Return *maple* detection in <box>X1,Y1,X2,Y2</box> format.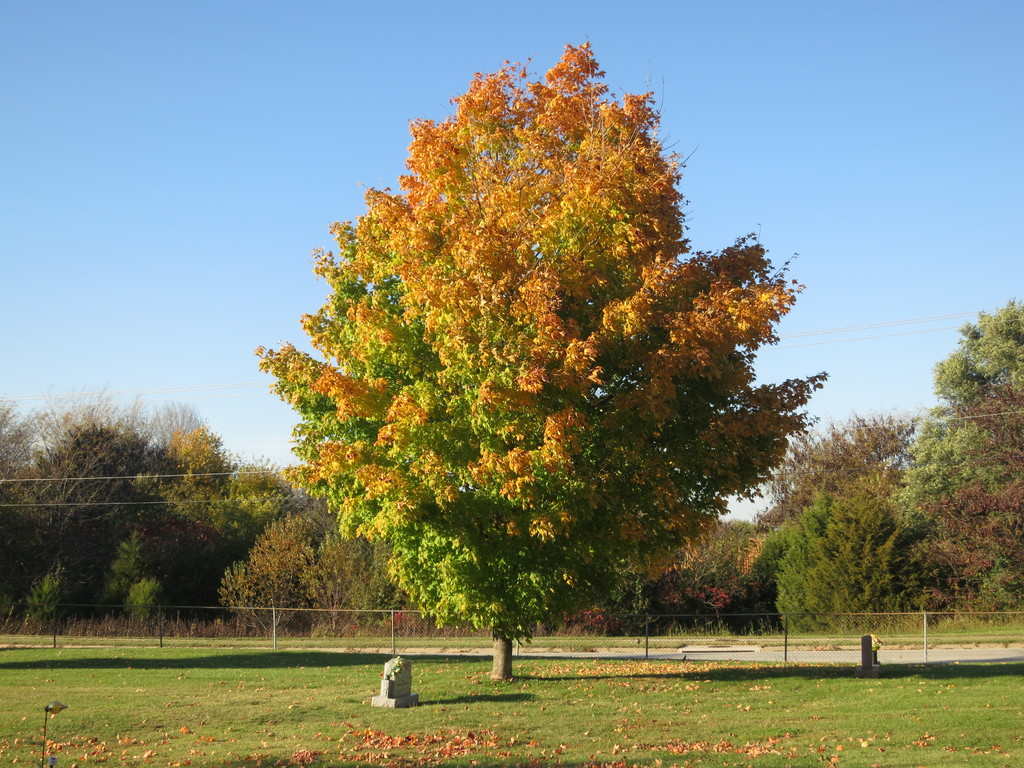
<box>1,36,1023,689</box>.
